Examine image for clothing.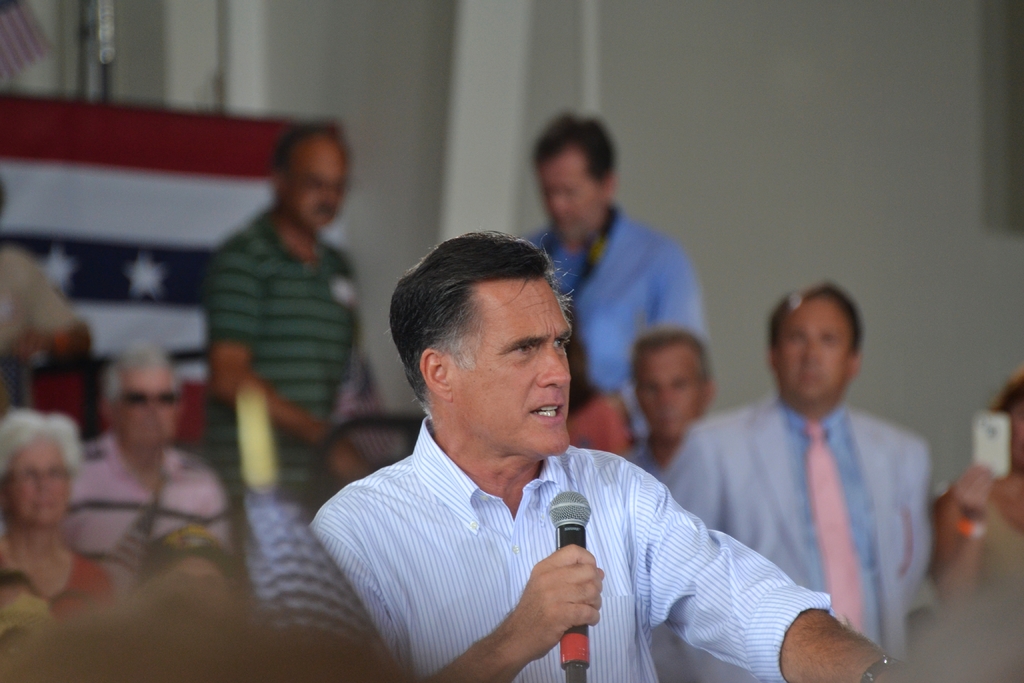
Examination result: [x1=308, y1=414, x2=832, y2=682].
